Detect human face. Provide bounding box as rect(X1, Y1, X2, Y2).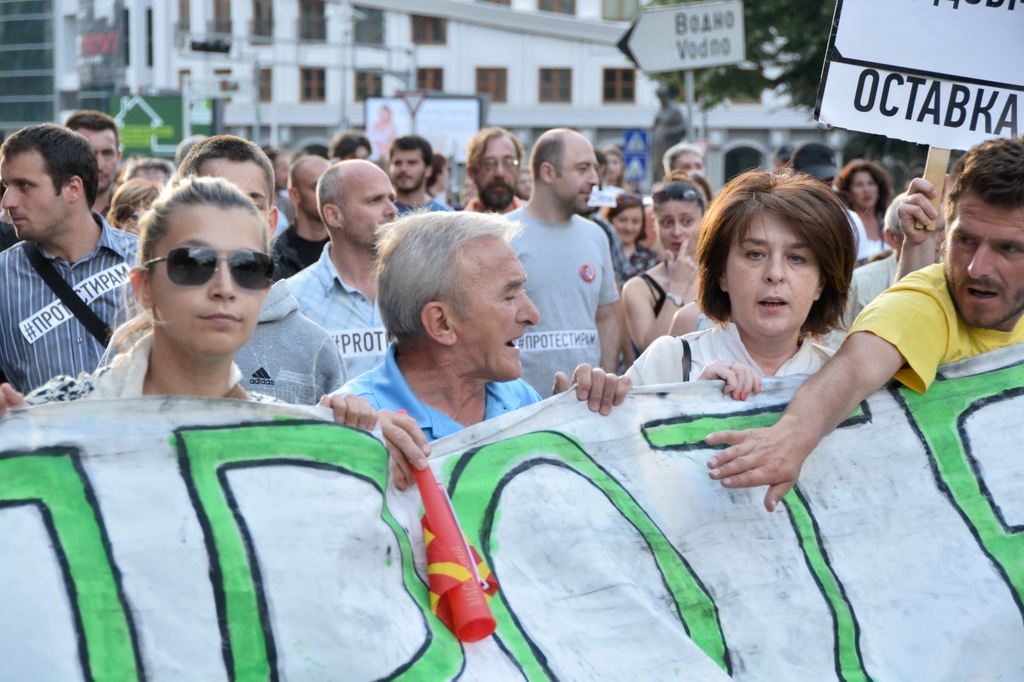
rect(945, 191, 1023, 329).
